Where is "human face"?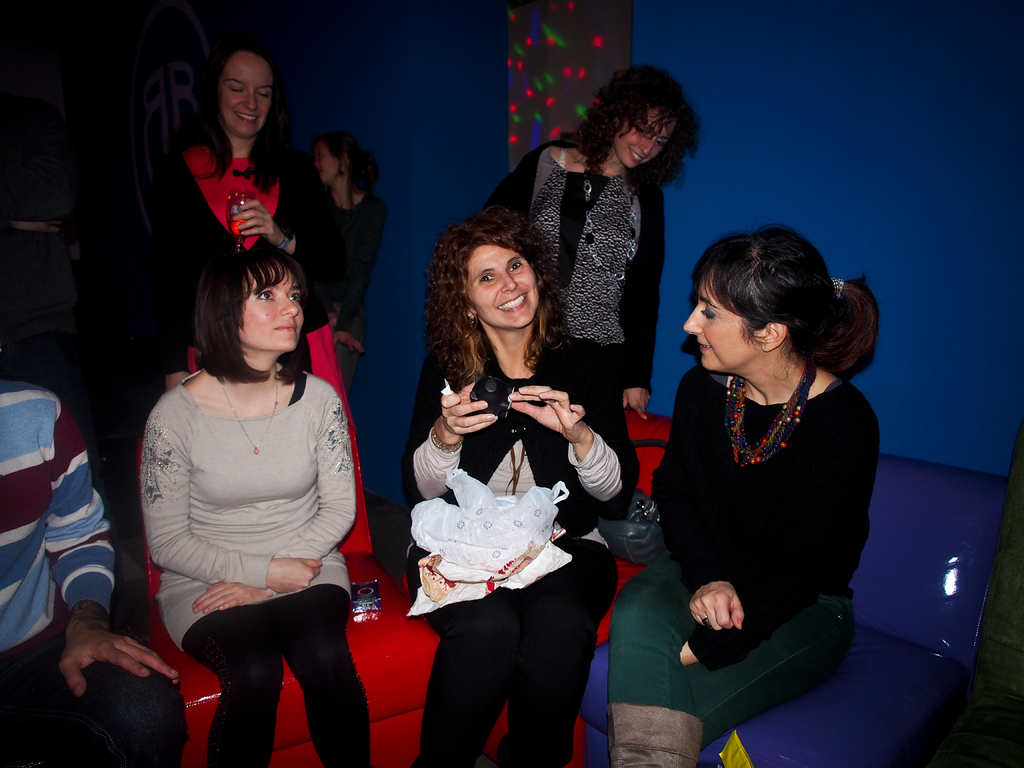
[left=221, top=52, right=275, bottom=134].
